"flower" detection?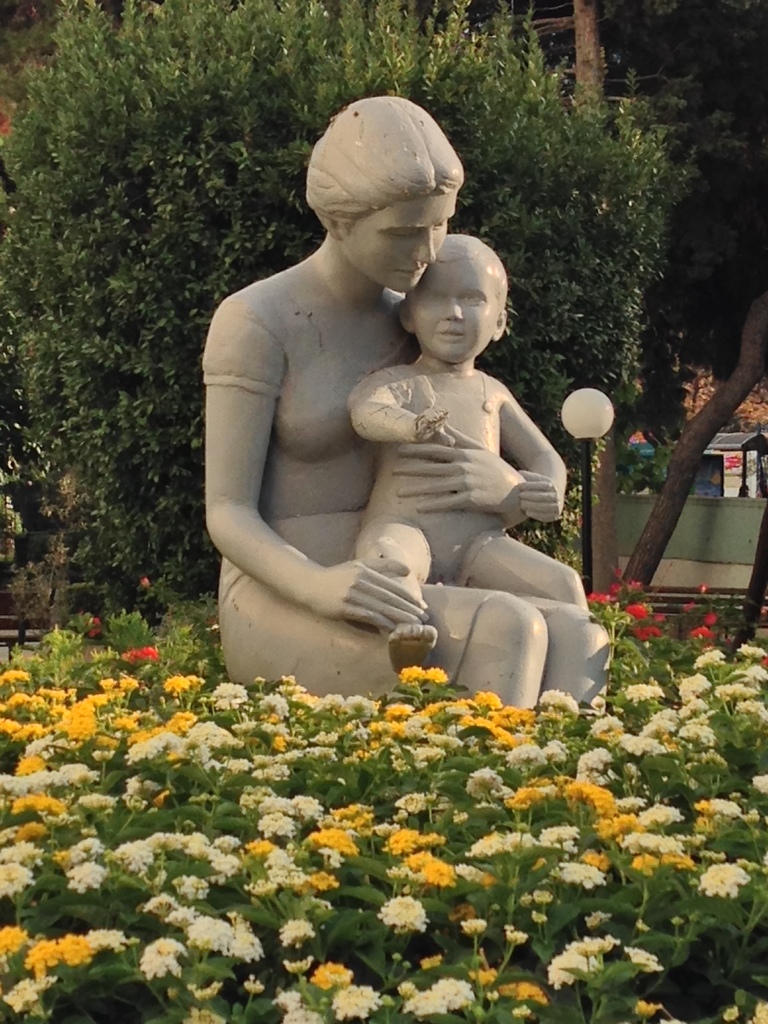
l=136, t=939, r=188, b=979
